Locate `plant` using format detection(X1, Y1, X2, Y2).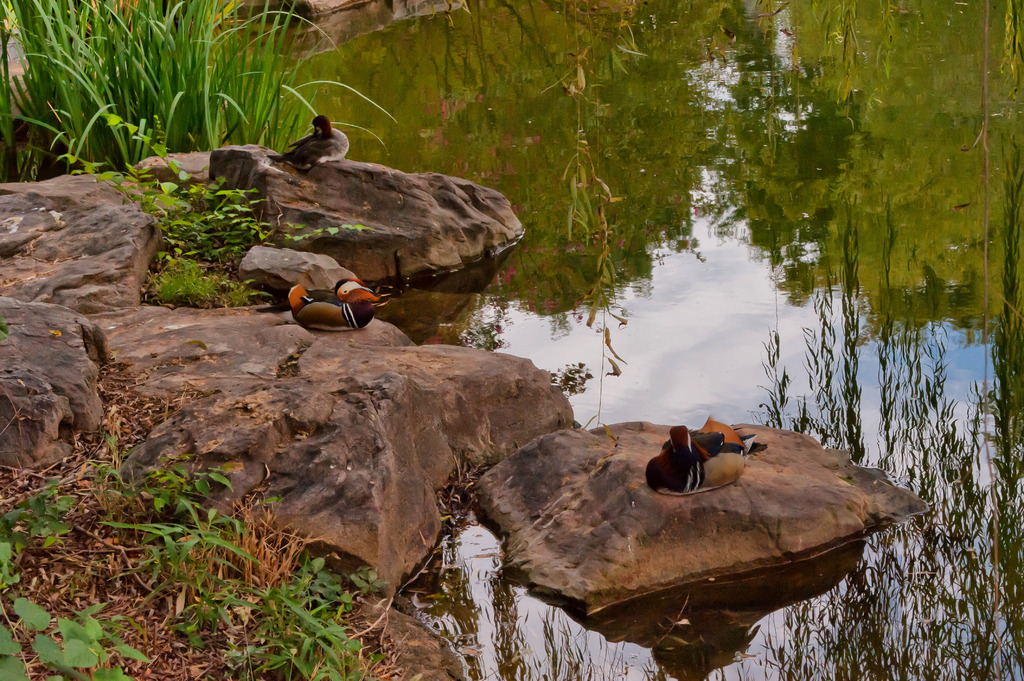
detection(90, 419, 129, 492).
